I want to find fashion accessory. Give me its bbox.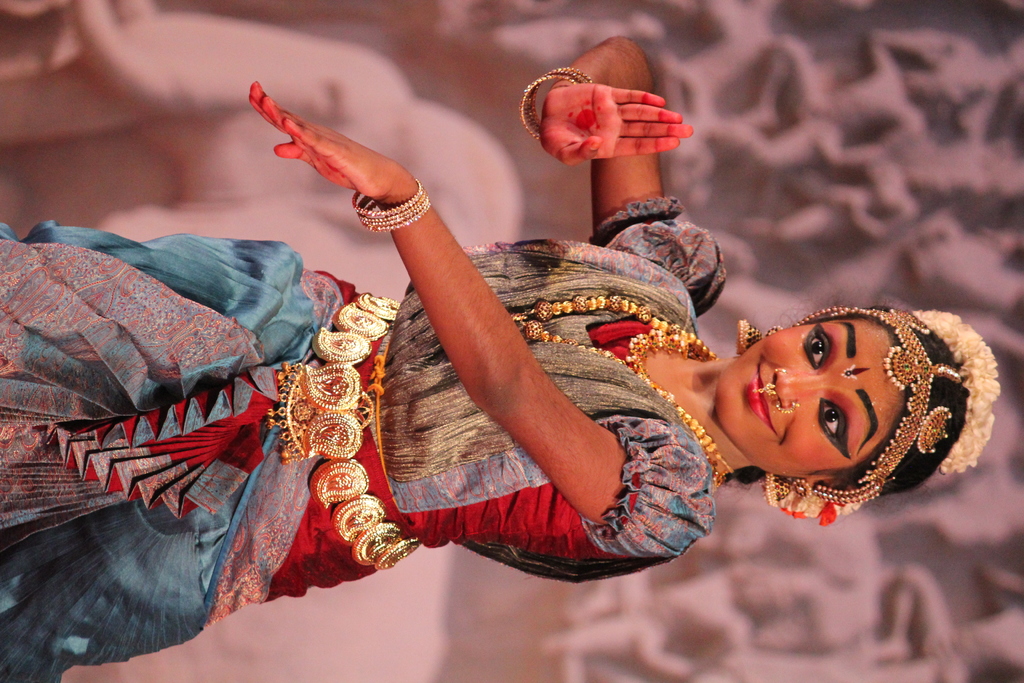
box(732, 311, 784, 353).
